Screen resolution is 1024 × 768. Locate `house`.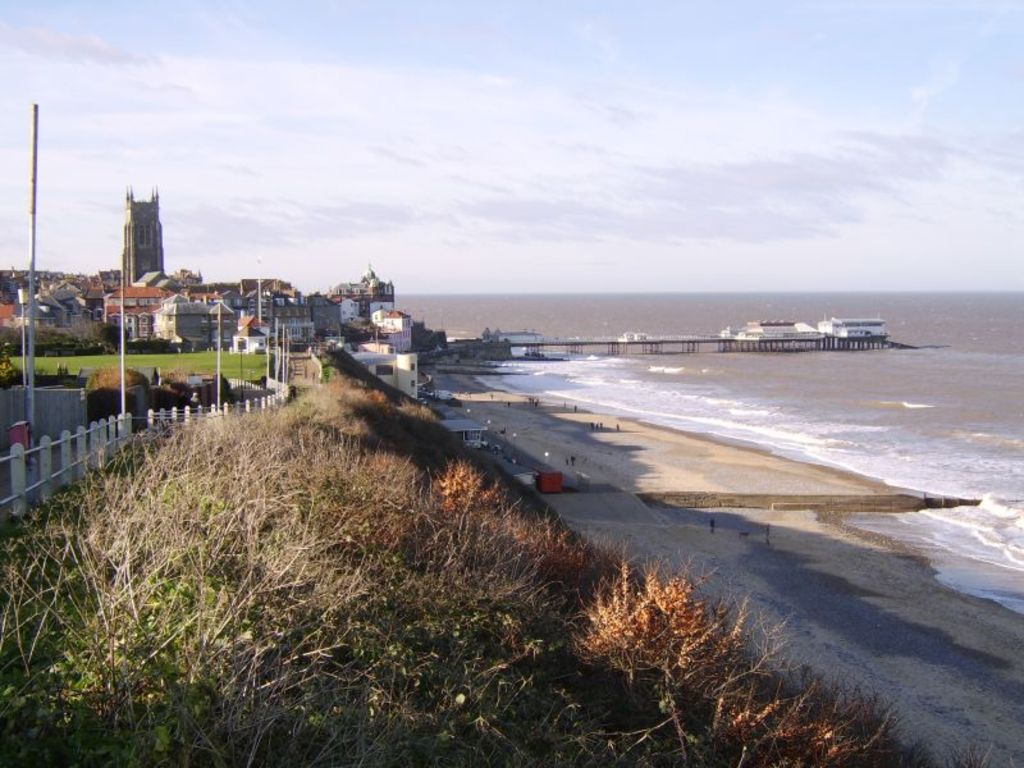
[left=152, top=301, right=233, bottom=338].
